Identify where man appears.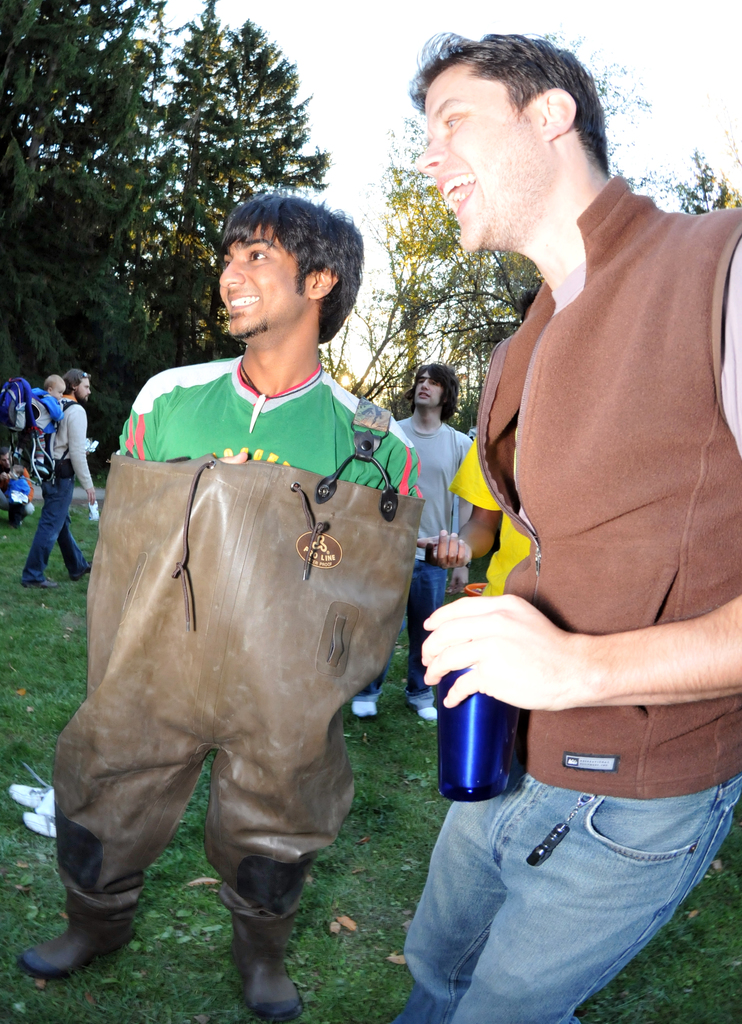
Appears at pyautogui.locateOnScreen(19, 369, 97, 590).
